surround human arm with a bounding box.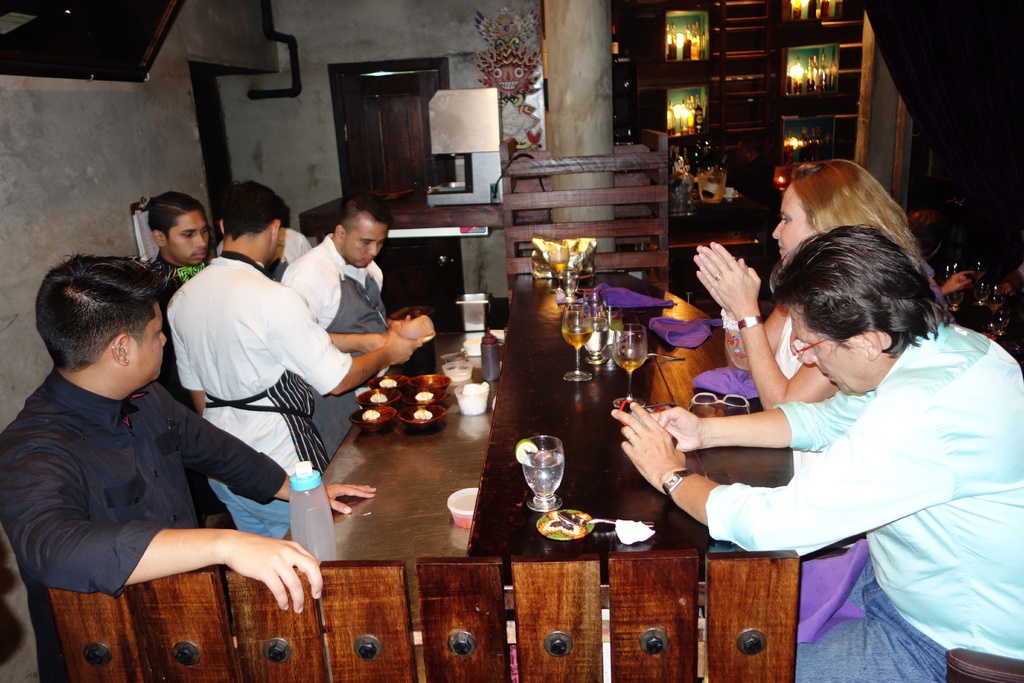
0:427:320:614.
